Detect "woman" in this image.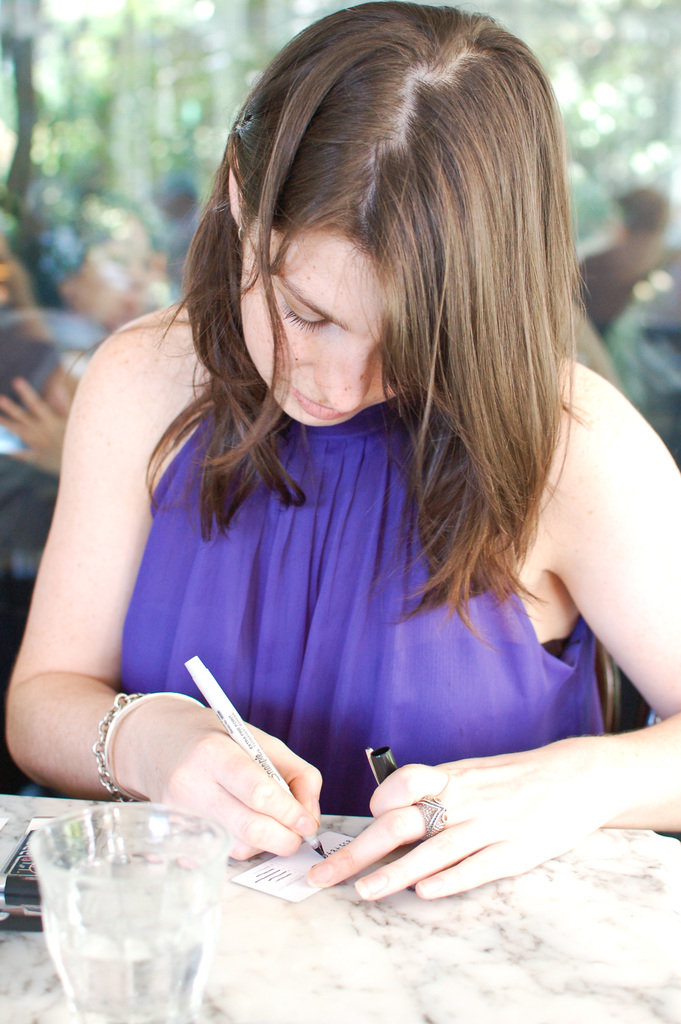
Detection: (50, 0, 628, 932).
